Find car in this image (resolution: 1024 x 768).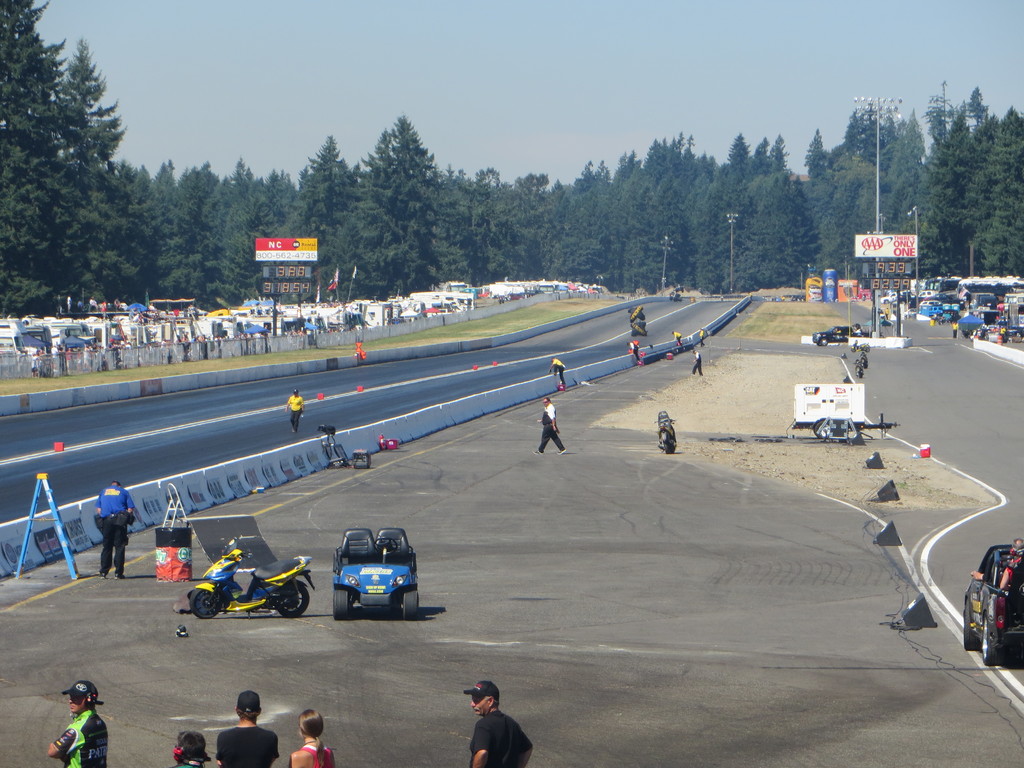
detection(330, 529, 422, 623).
